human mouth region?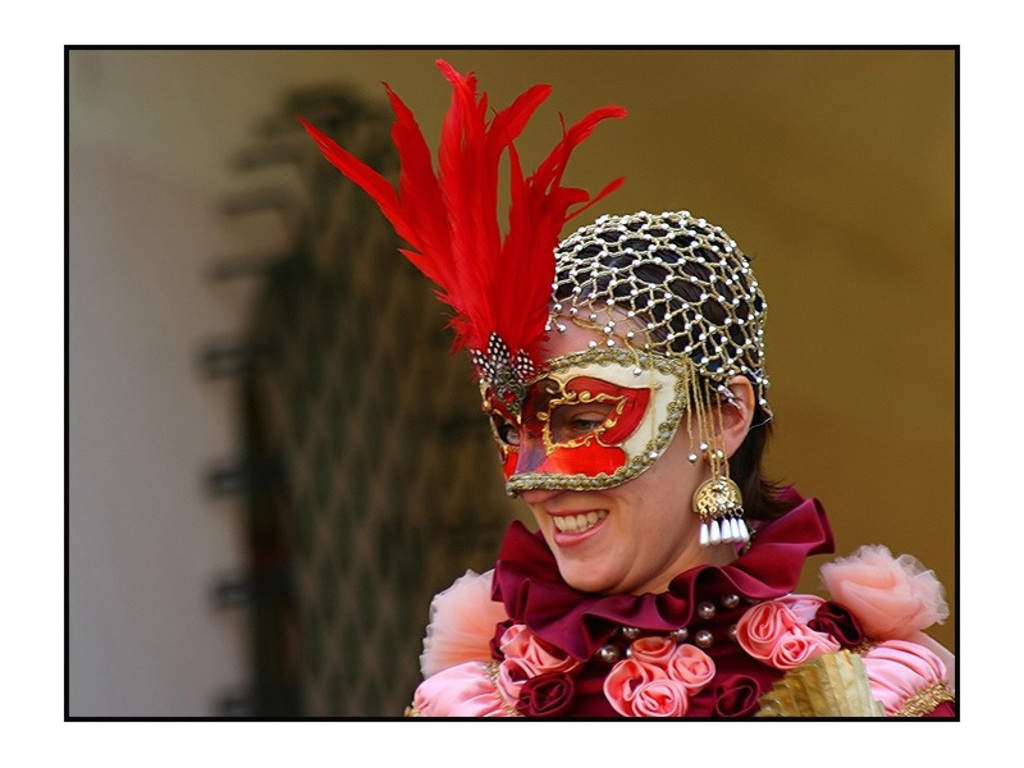
locate(545, 511, 612, 547)
